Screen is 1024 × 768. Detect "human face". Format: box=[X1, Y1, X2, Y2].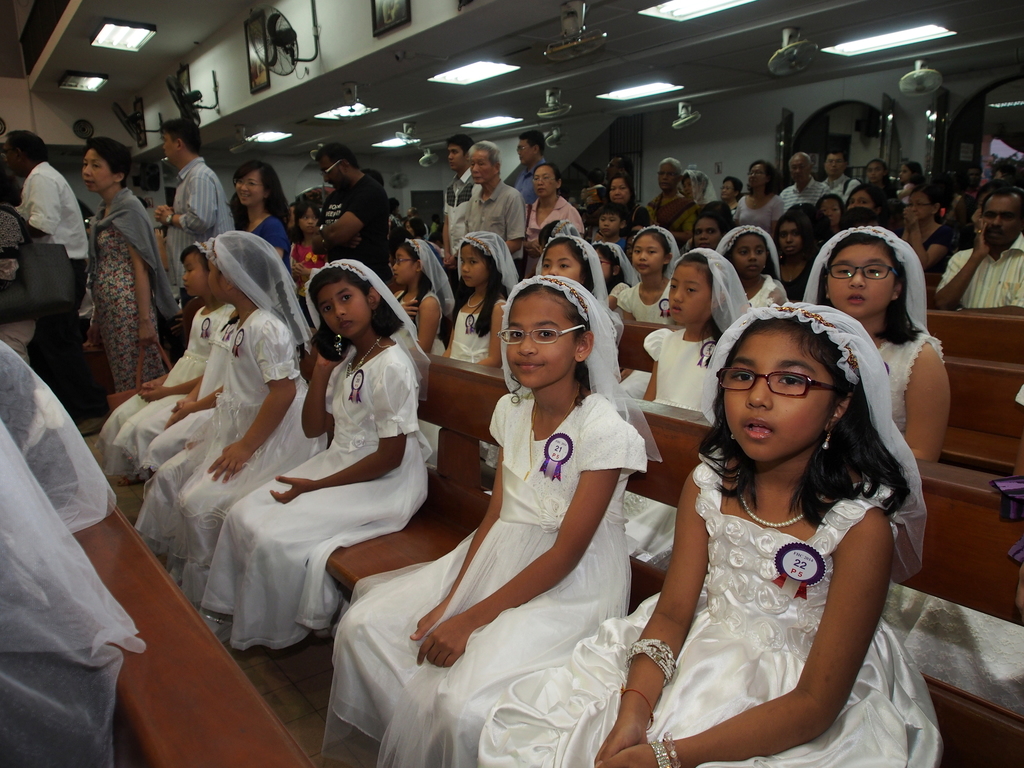
box=[515, 136, 535, 163].
